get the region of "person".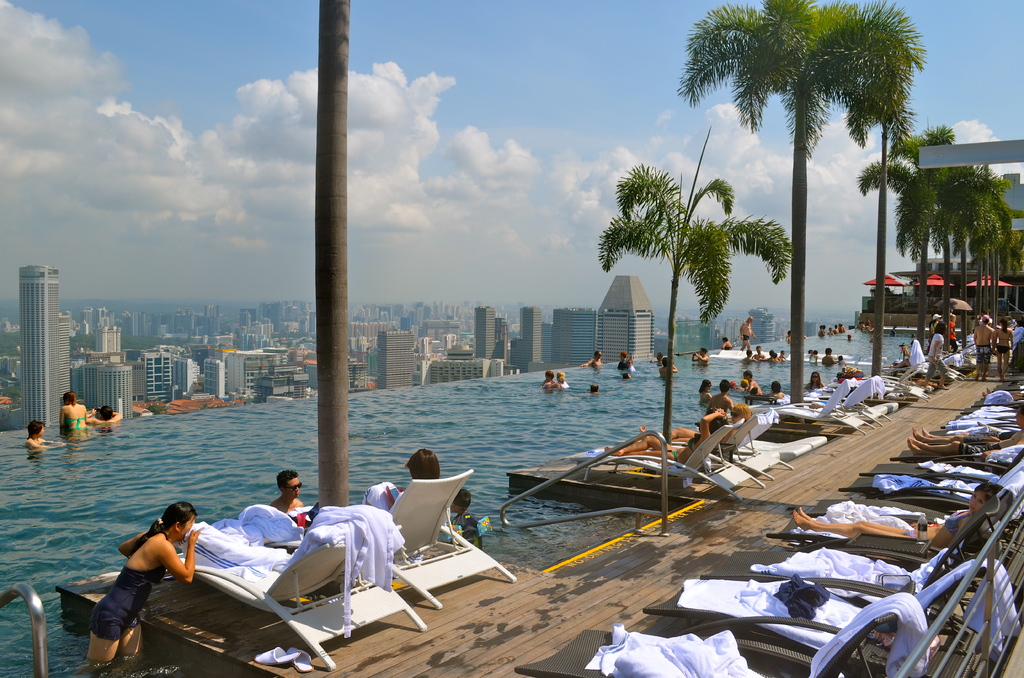
(454, 482, 471, 531).
